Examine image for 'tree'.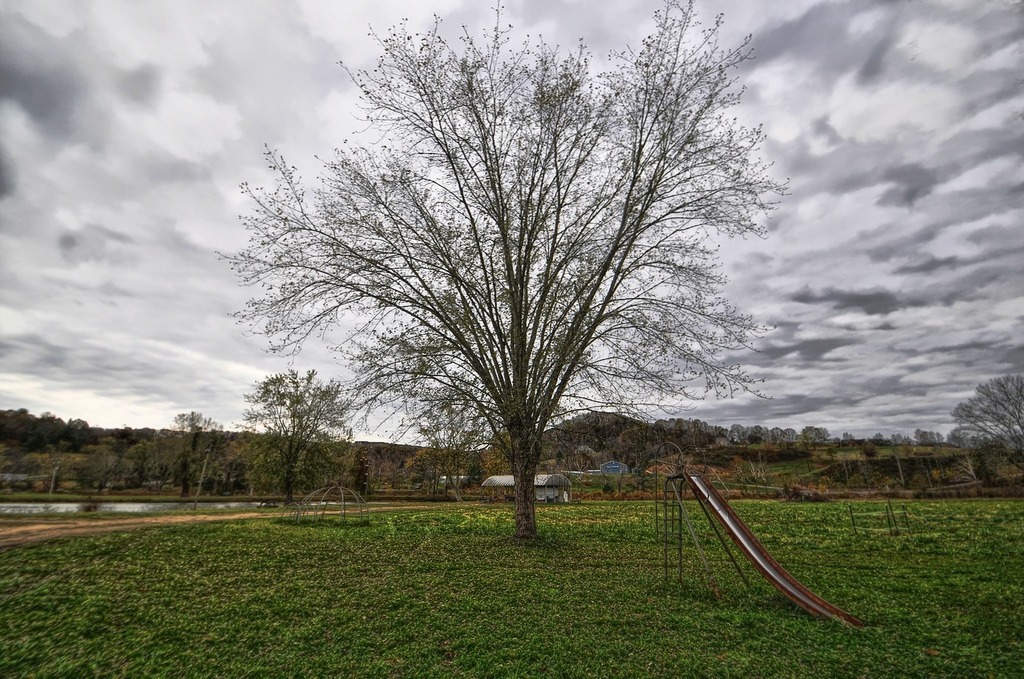
Examination result: <box>394,368,499,499</box>.
